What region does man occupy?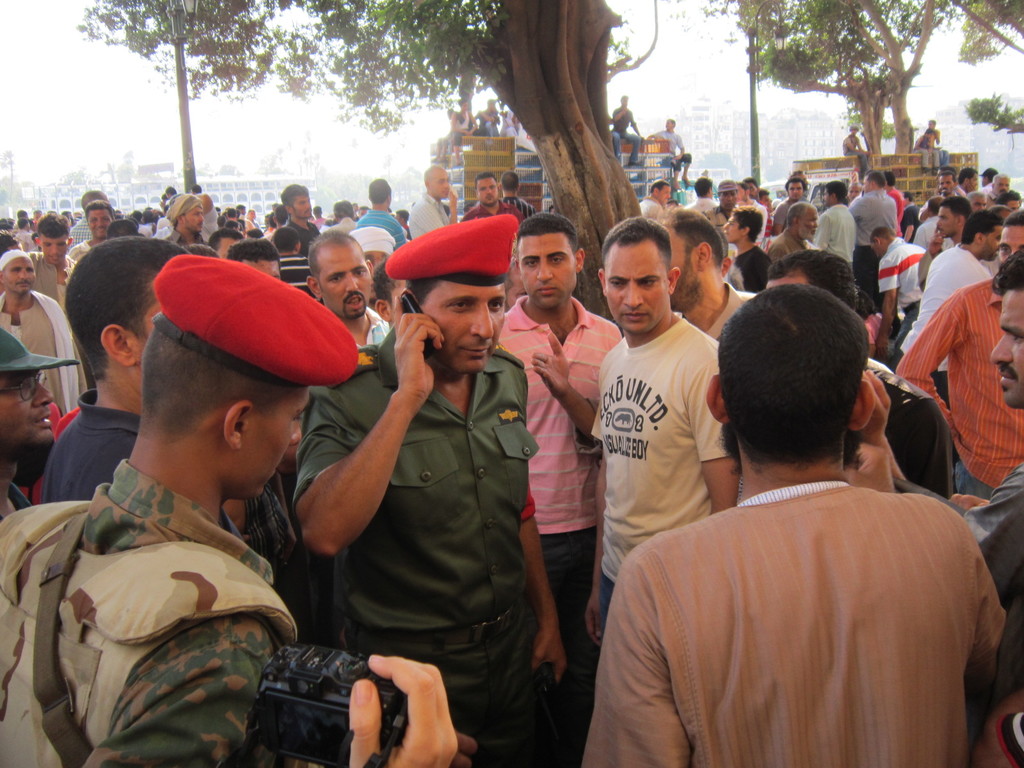
(0, 255, 364, 767).
